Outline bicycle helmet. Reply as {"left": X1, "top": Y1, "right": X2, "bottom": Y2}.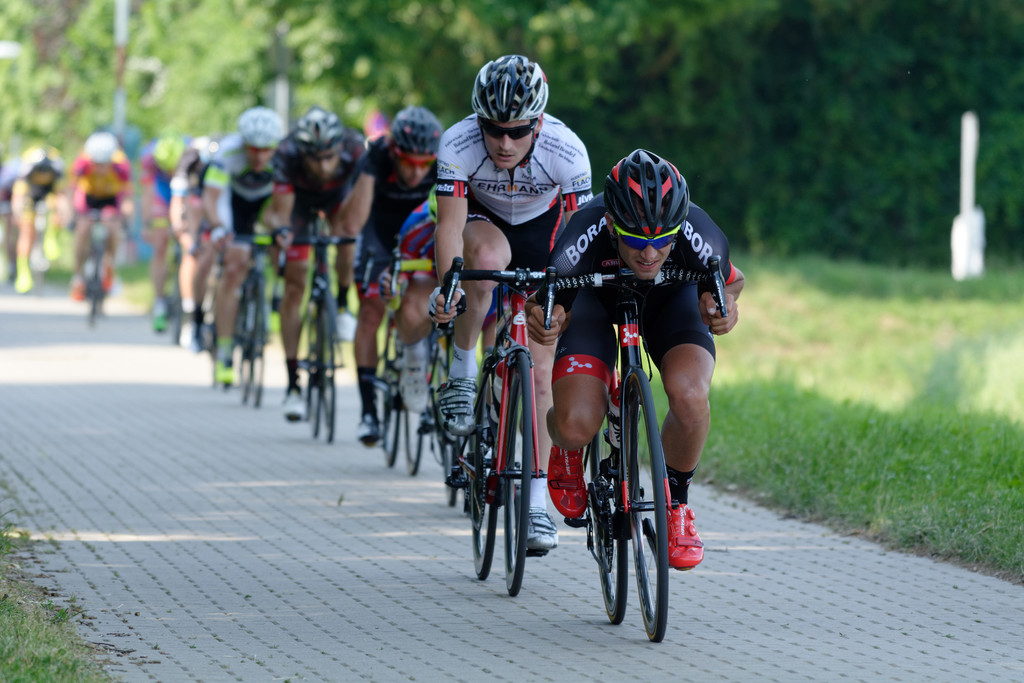
{"left": 473, "top": 54, "right": 552, "bottom": 125}.
